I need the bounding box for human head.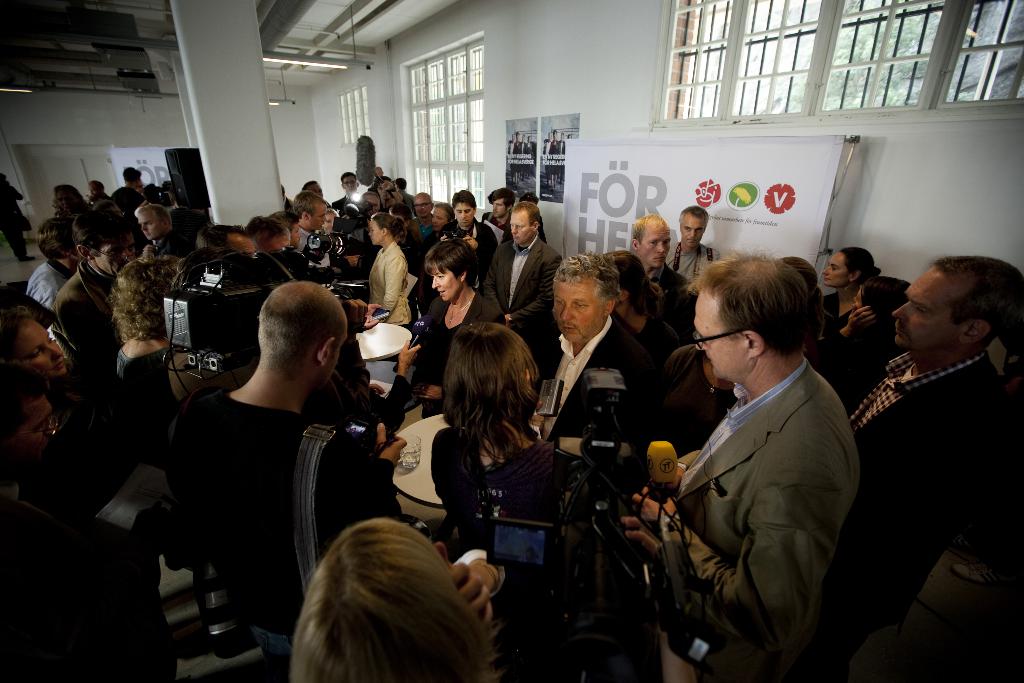
Here it is: 116,258,177,331.
